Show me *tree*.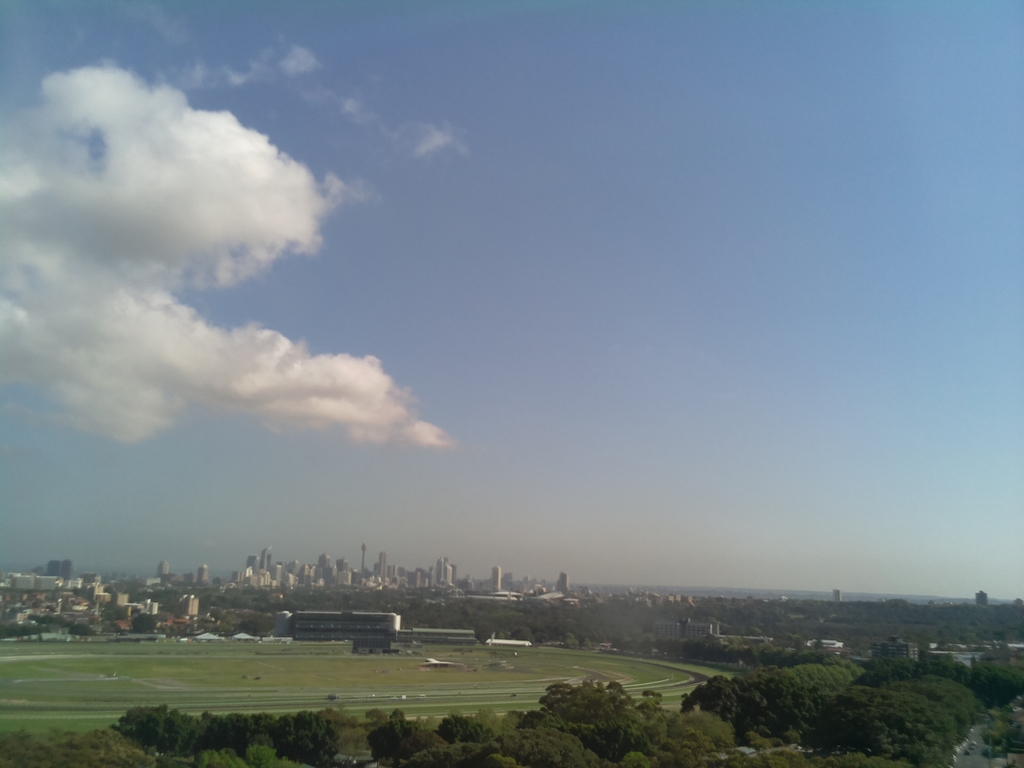
*tree* is here: bbox=[745, 660, 847, 739].
